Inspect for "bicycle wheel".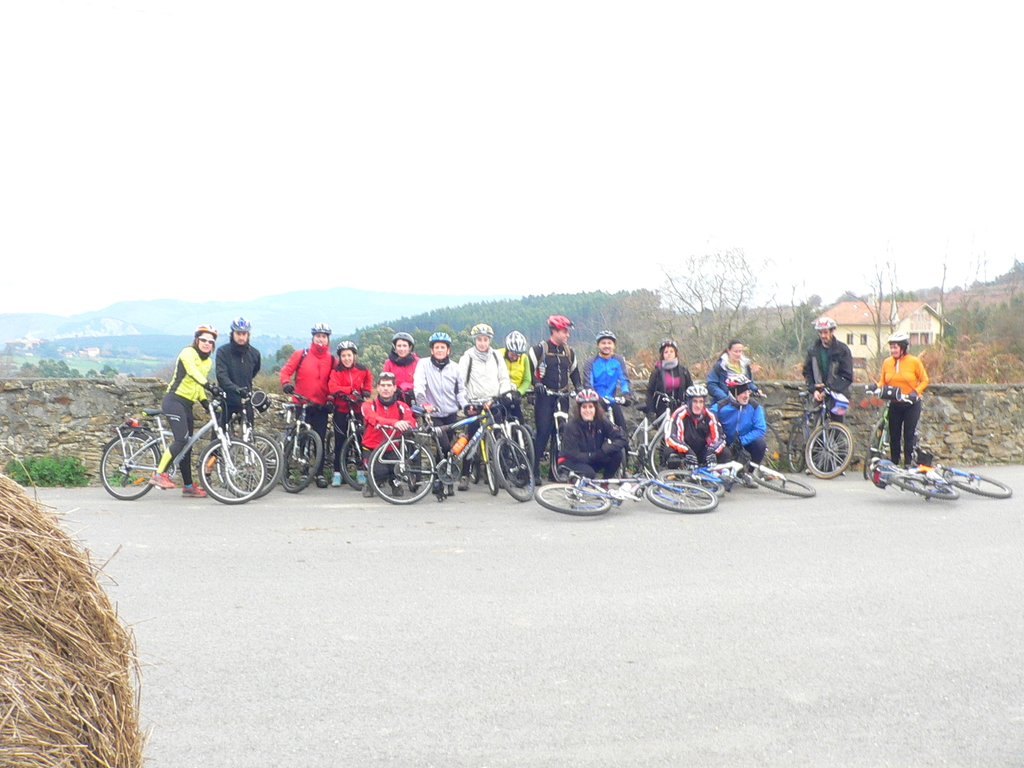
Inspection: region(337, 433, 370, 491).
